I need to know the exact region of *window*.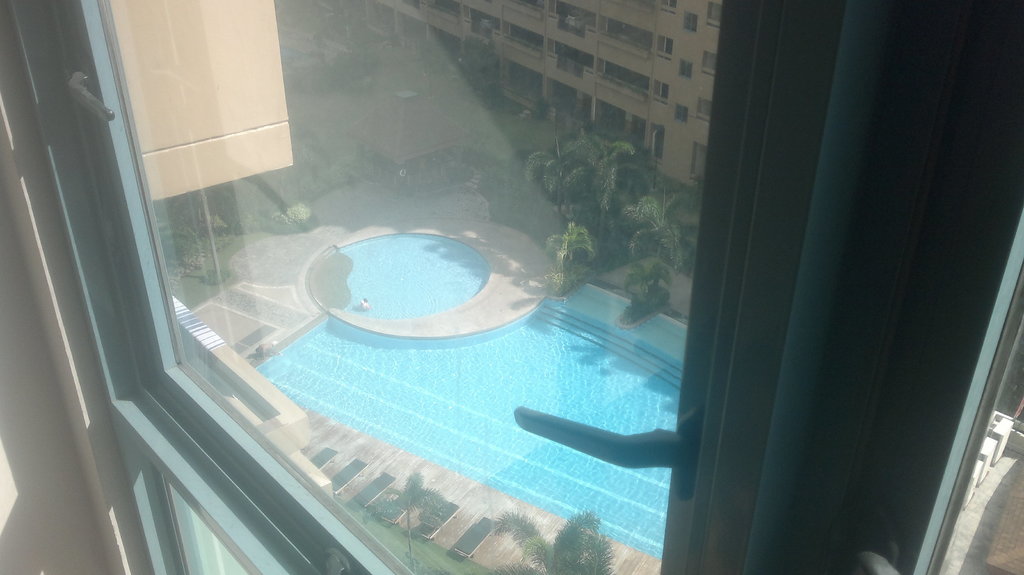
Region: (x1=653, y1=83, x2=669, y2=104).
